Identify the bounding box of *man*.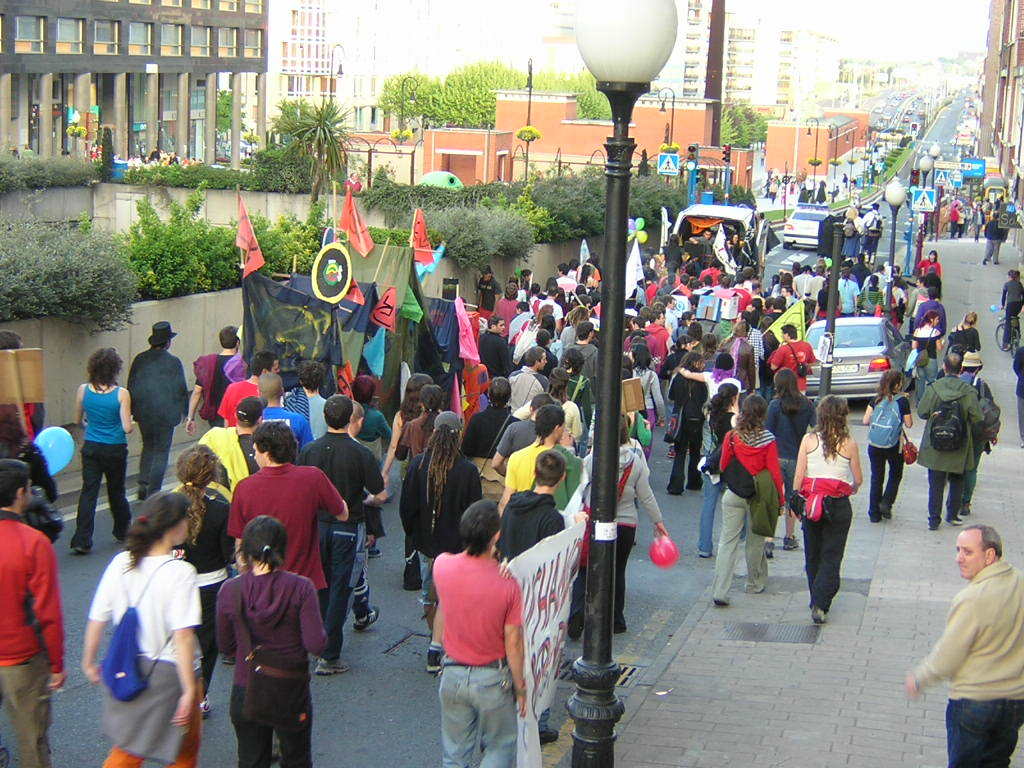
(x1=905, y1=524, x2=1023, y2=767).
